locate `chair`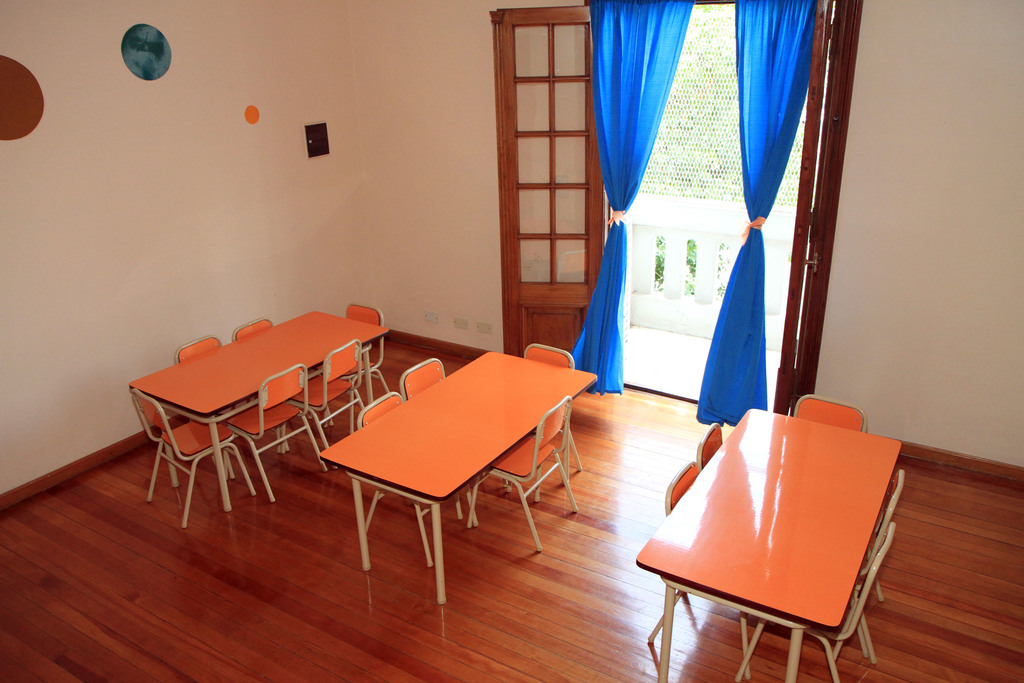
left=231, top=313, right=273, bottom=342
